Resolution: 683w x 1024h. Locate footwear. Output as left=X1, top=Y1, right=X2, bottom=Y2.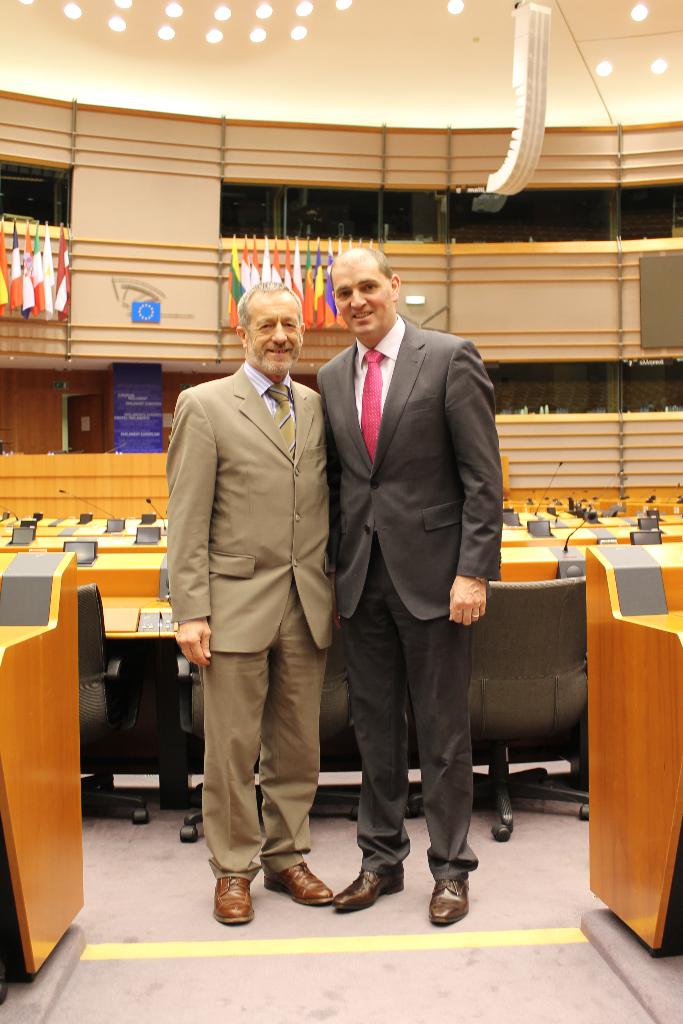
left=210, top=877, right=251, bottom=930.
